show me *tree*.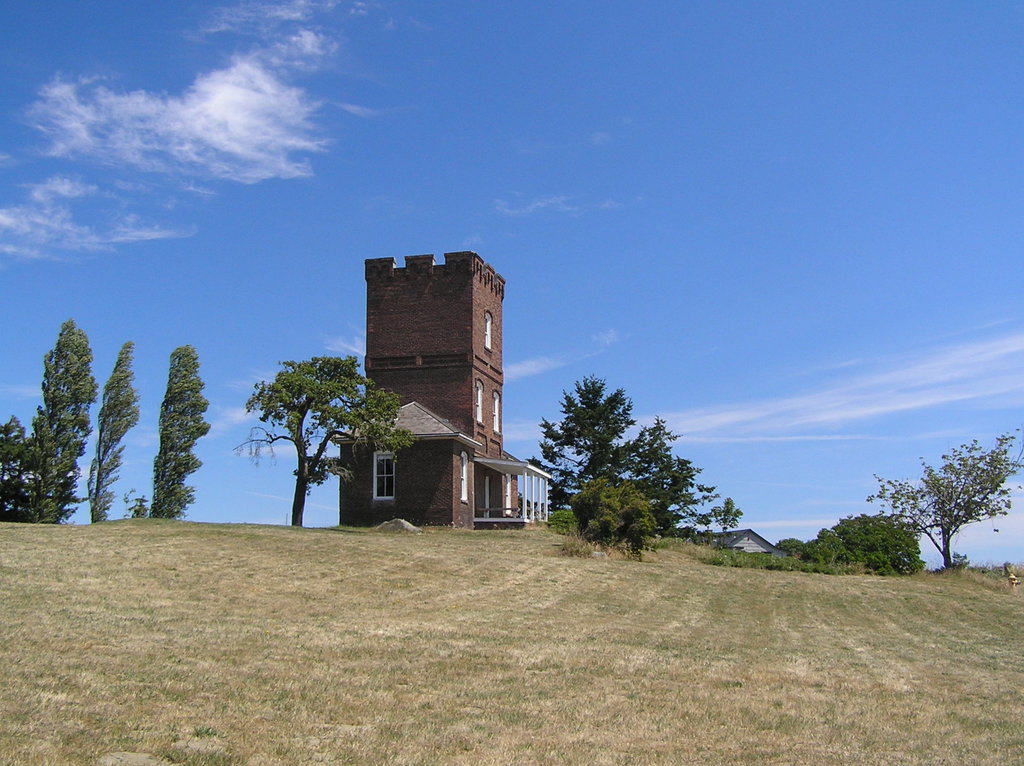
*tree* is here: select_region(810, 518, 932, 595).
